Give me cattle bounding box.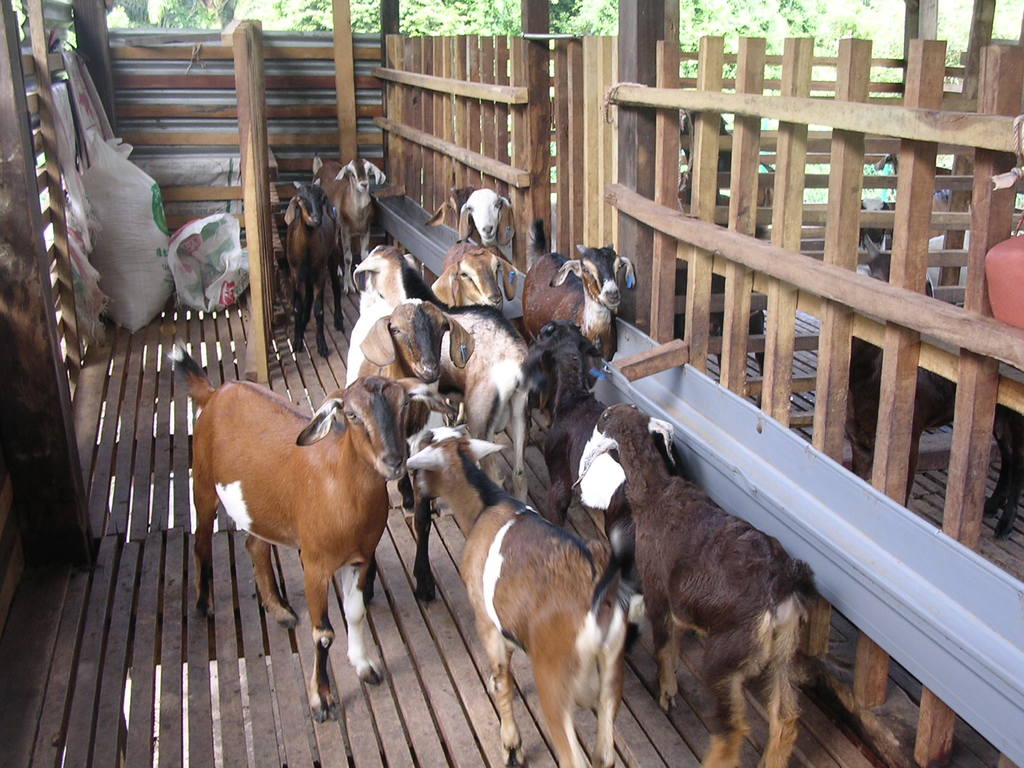
locate(432, 299, 599, 509).
